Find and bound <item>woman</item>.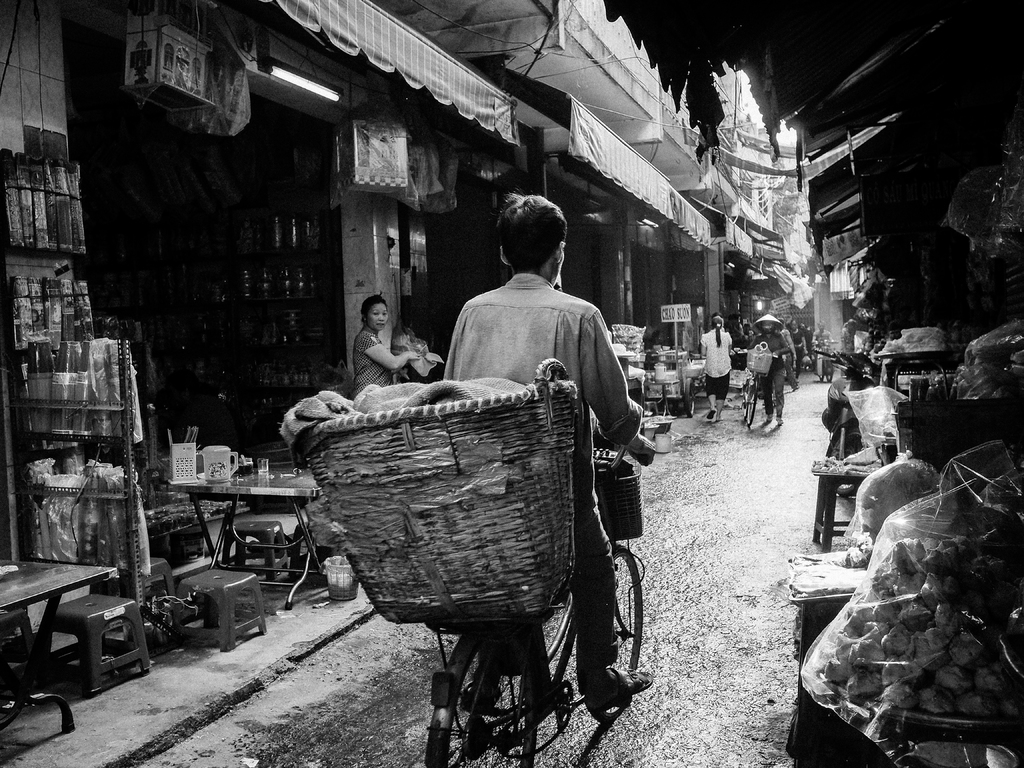
Bound: <box>700,316,732,421</box>.
